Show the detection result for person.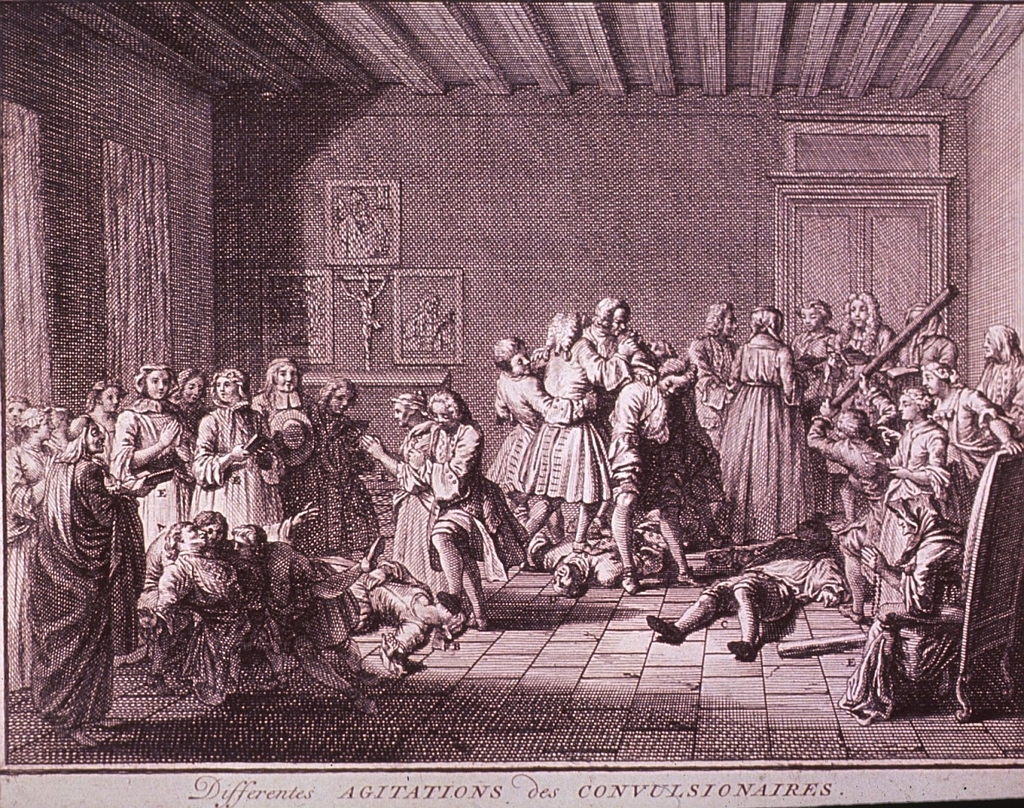
bbox(823, 491, 969, 726).
